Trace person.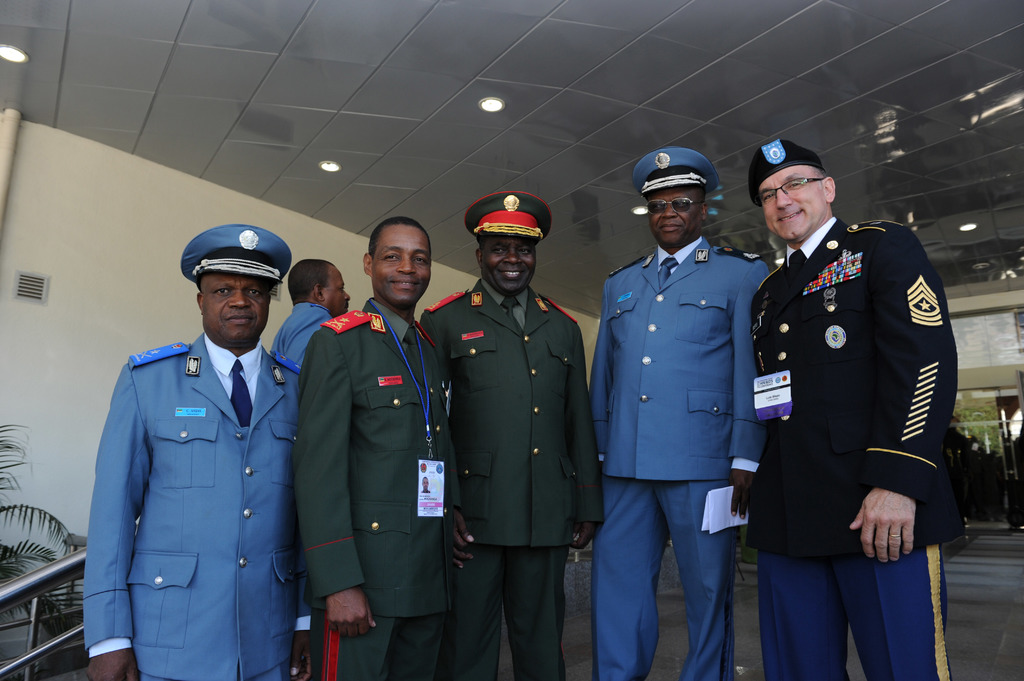
Traced to 415 183 609 680.
